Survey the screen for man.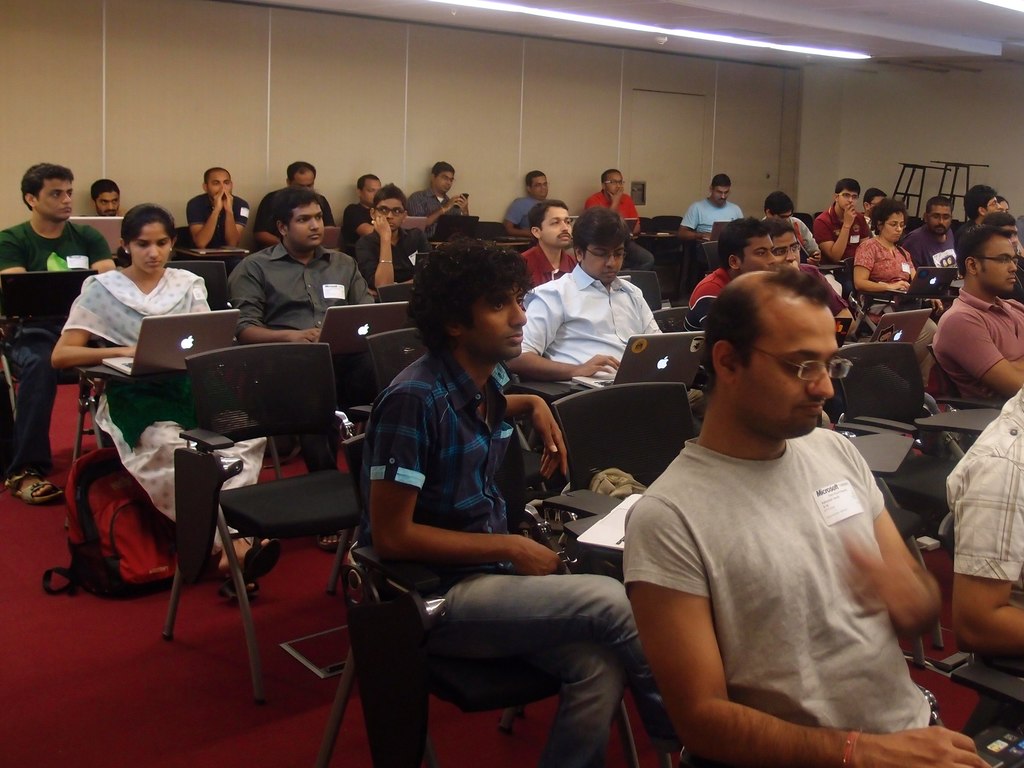
Survey found: locate(187, 166, 250, 250).
